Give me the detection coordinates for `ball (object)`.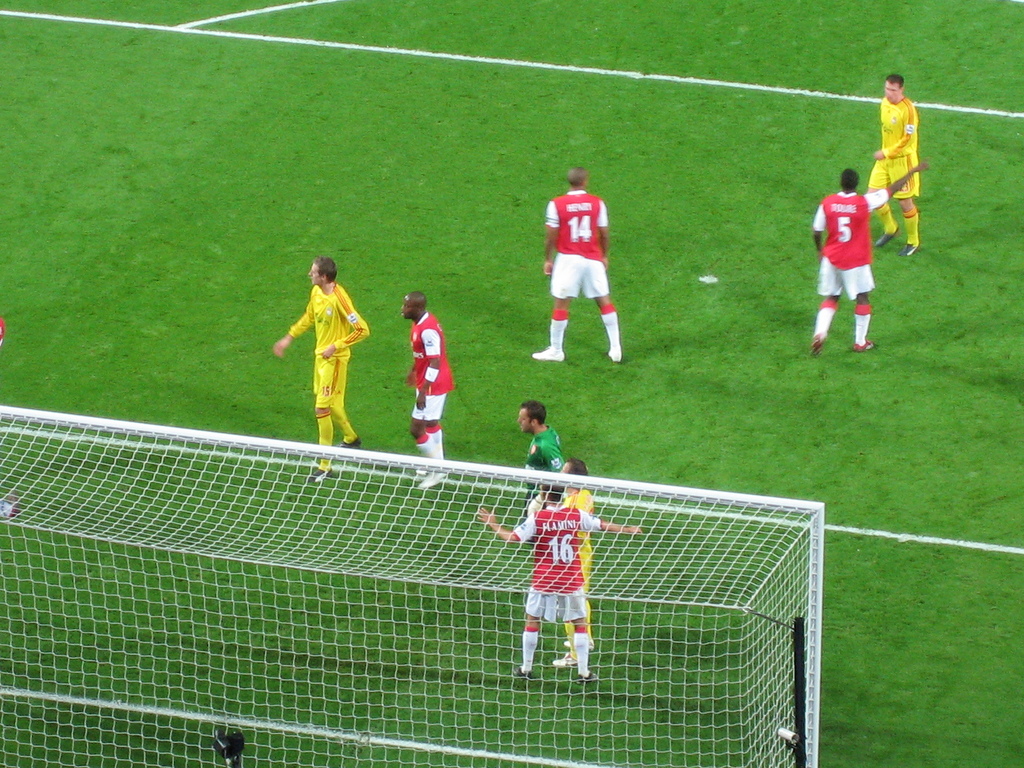
[x1=3, y1=495, x2=20, y2=519].
